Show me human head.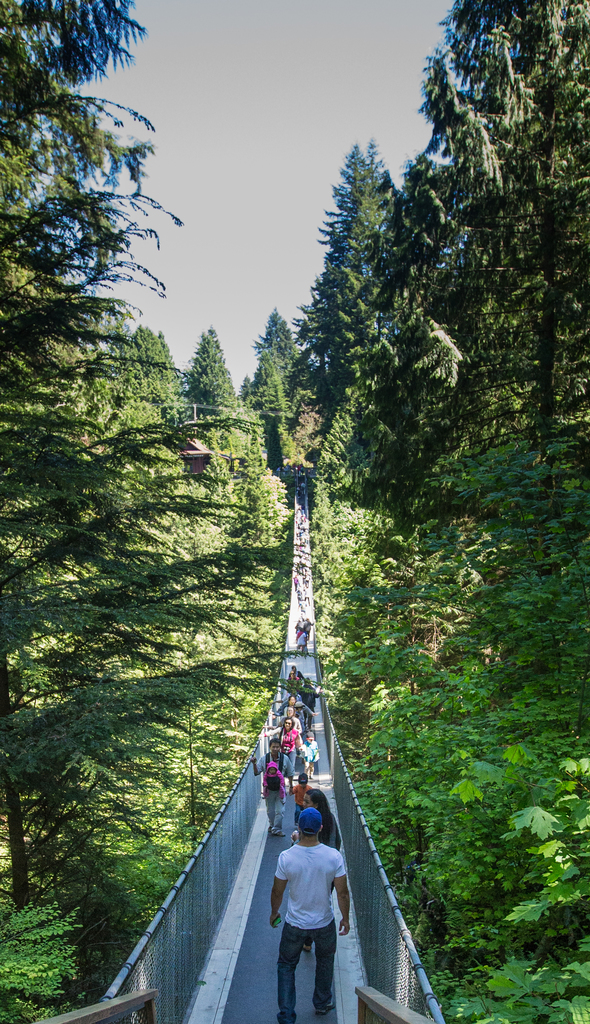
human head is here: (305,732,316,745).
